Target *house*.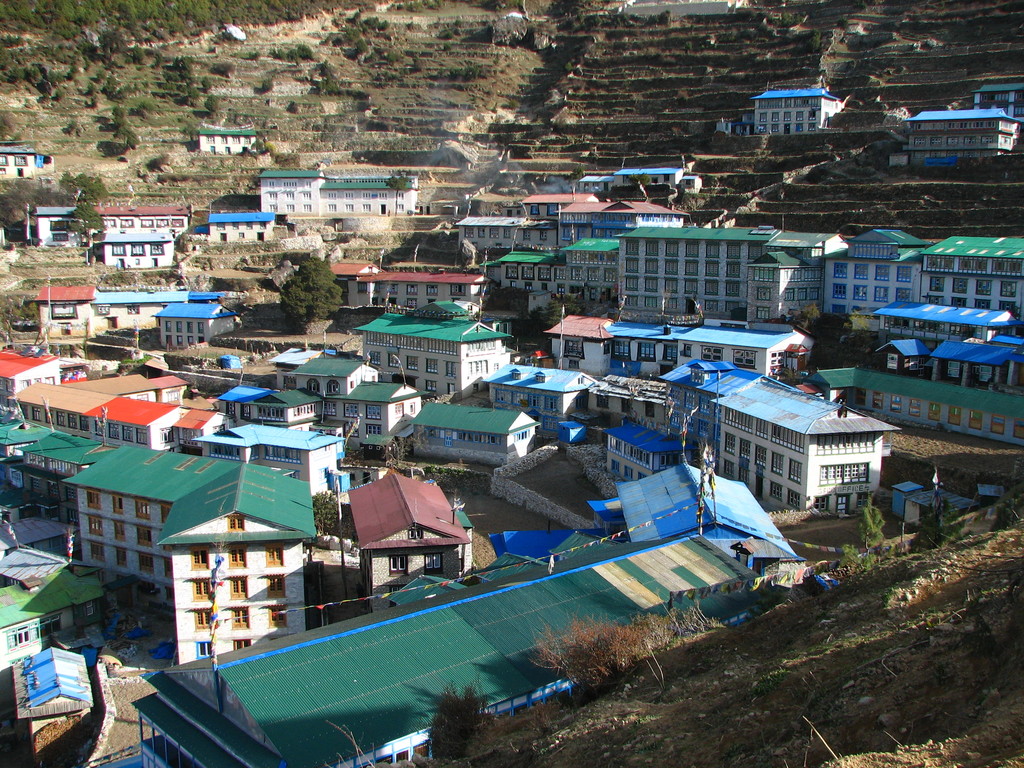
Target region: box(190, 106, 262, 161).
